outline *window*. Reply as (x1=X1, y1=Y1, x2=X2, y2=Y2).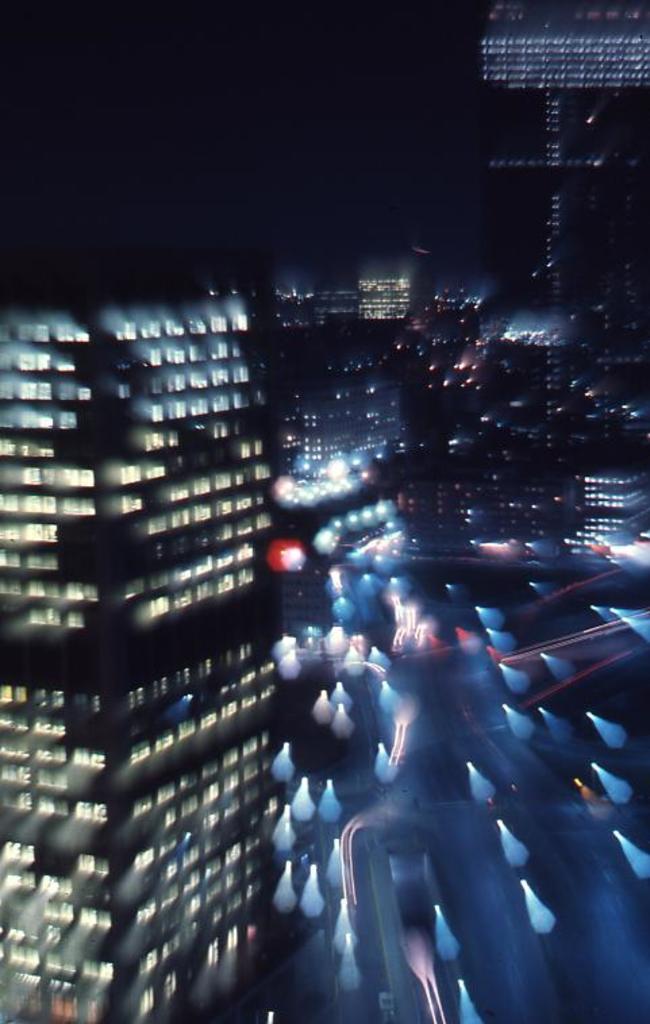
(x1=124, y1=731, x2=150, y2=765).
